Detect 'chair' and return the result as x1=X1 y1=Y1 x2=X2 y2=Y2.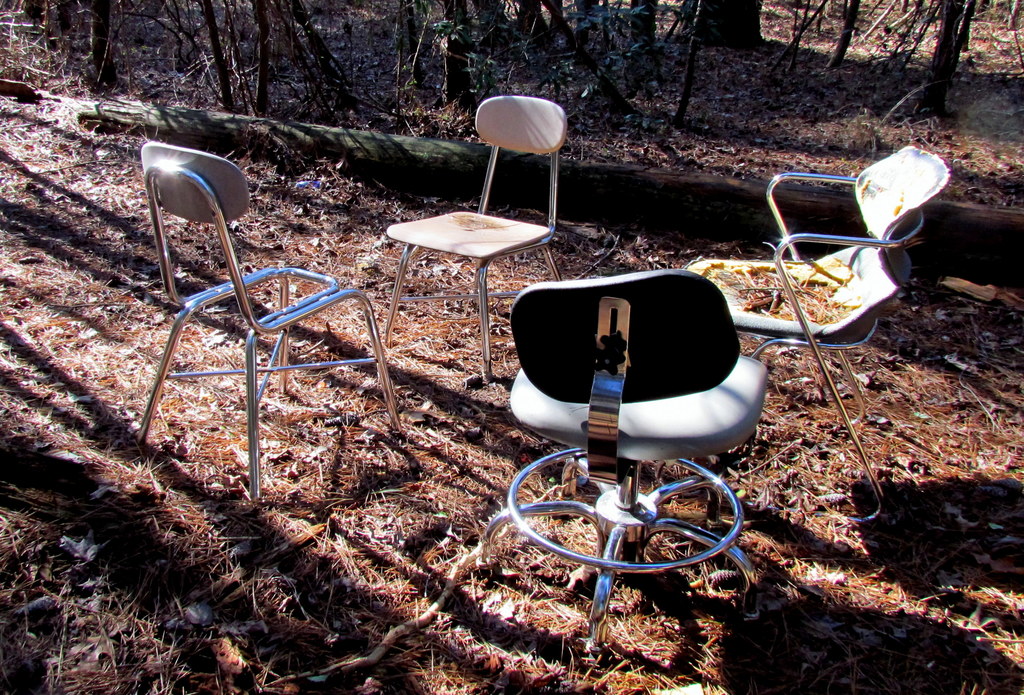
x1=682 y1=142 x2=952 y2=523.
